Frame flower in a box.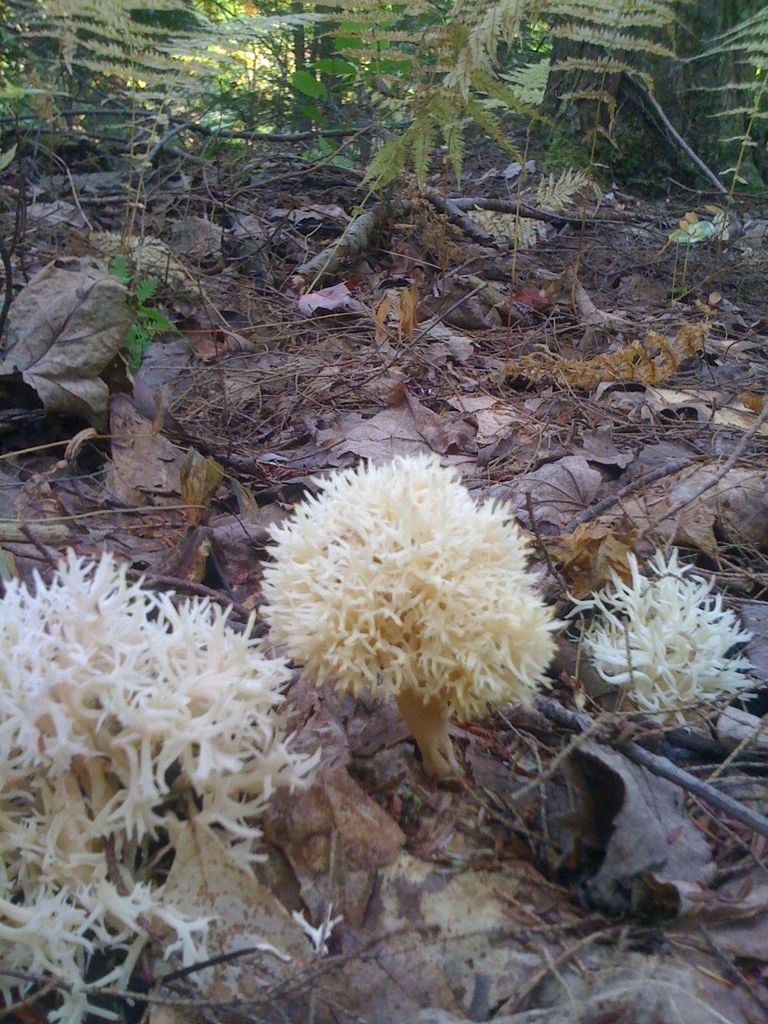
{"left": 565, "top": 547, "right": 763, "bottom": 739}.
